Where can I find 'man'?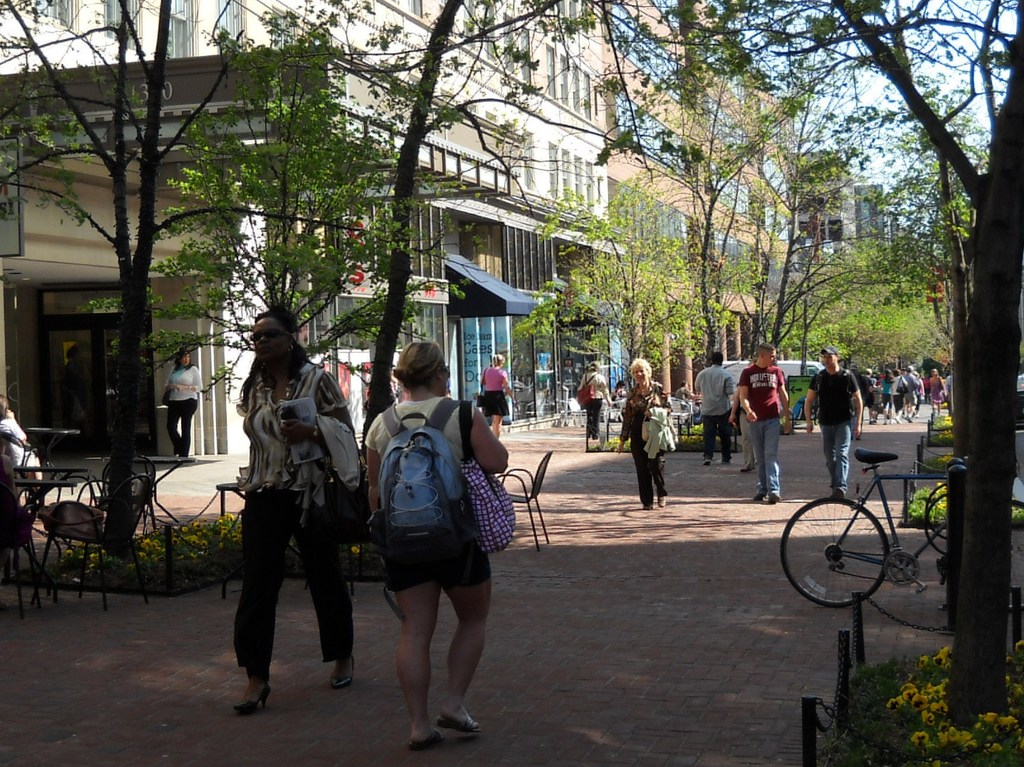
You can find it at bbox(803, 349, 865, 498).
